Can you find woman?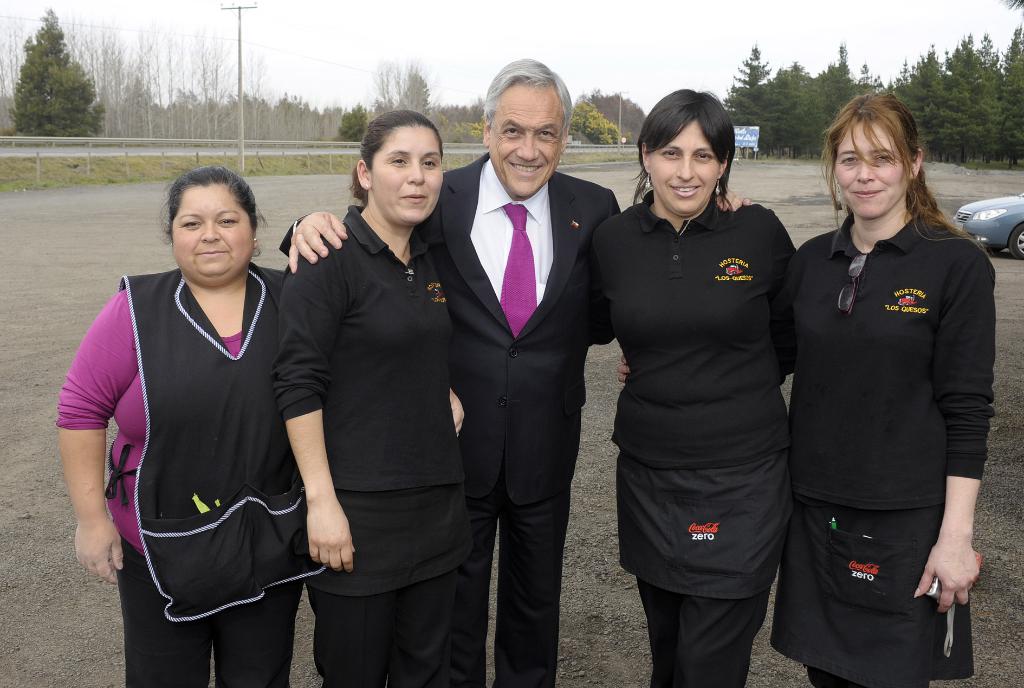
Yes, bounding box: pyautogui.locateOnScreen(619, 95, 996, 687).
